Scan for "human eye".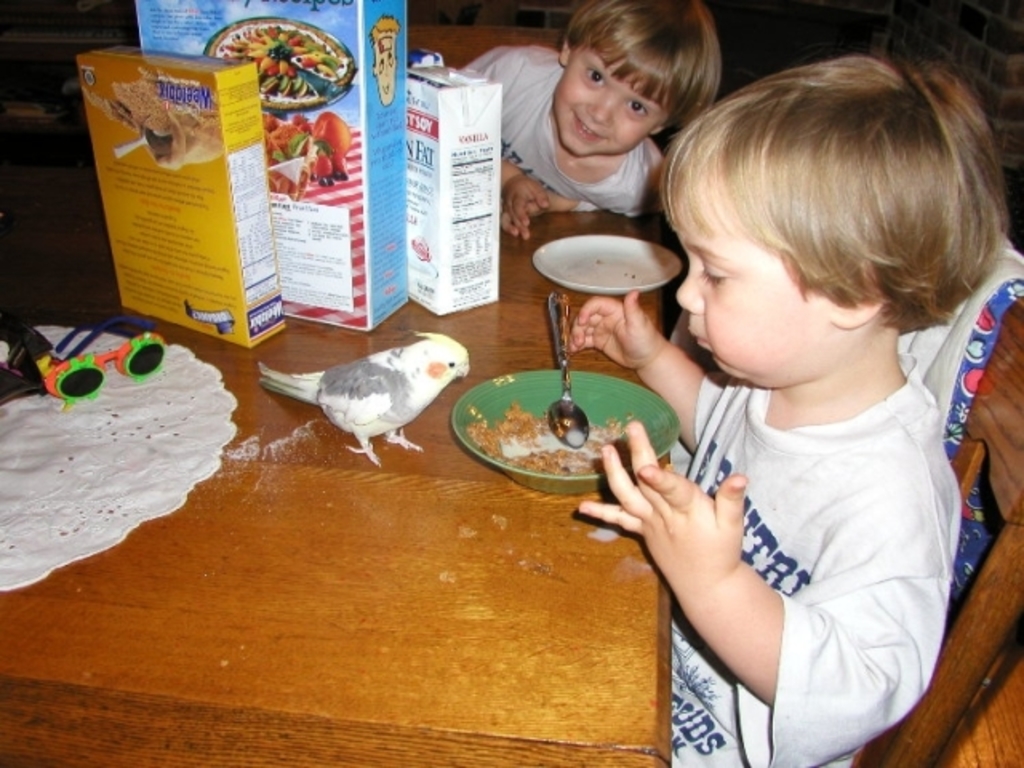
Scan result: x1=693, y1=259, x2=730, y2=286.
